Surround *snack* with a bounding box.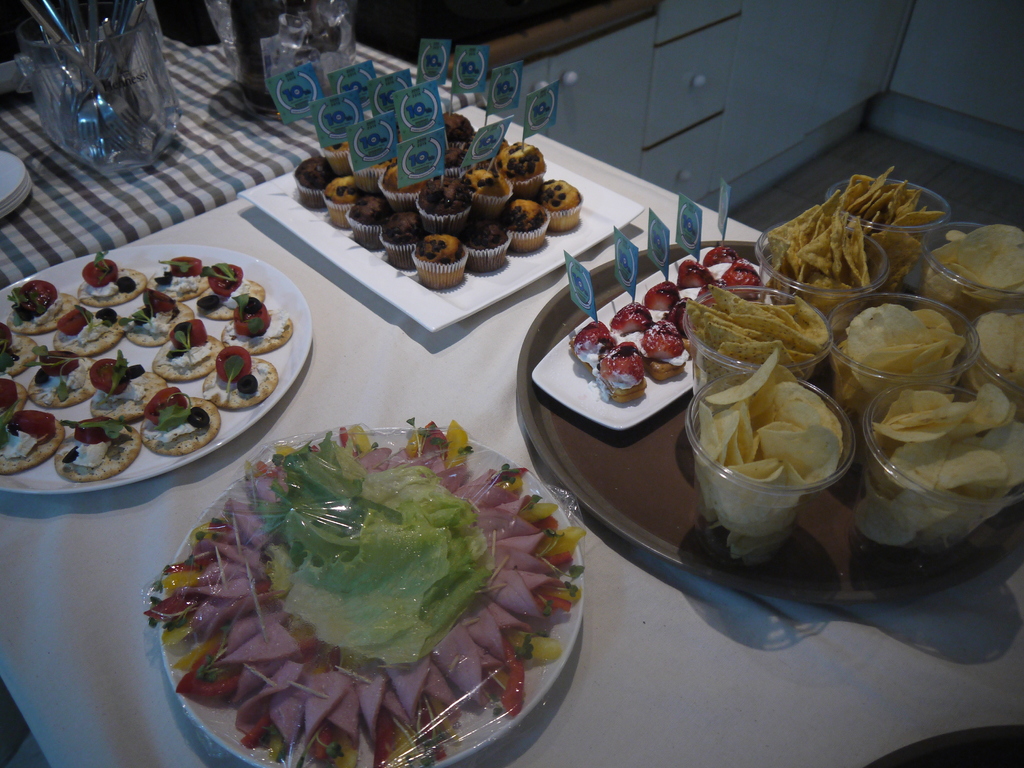
[left=77, top=250, right=144, bottom=306].
